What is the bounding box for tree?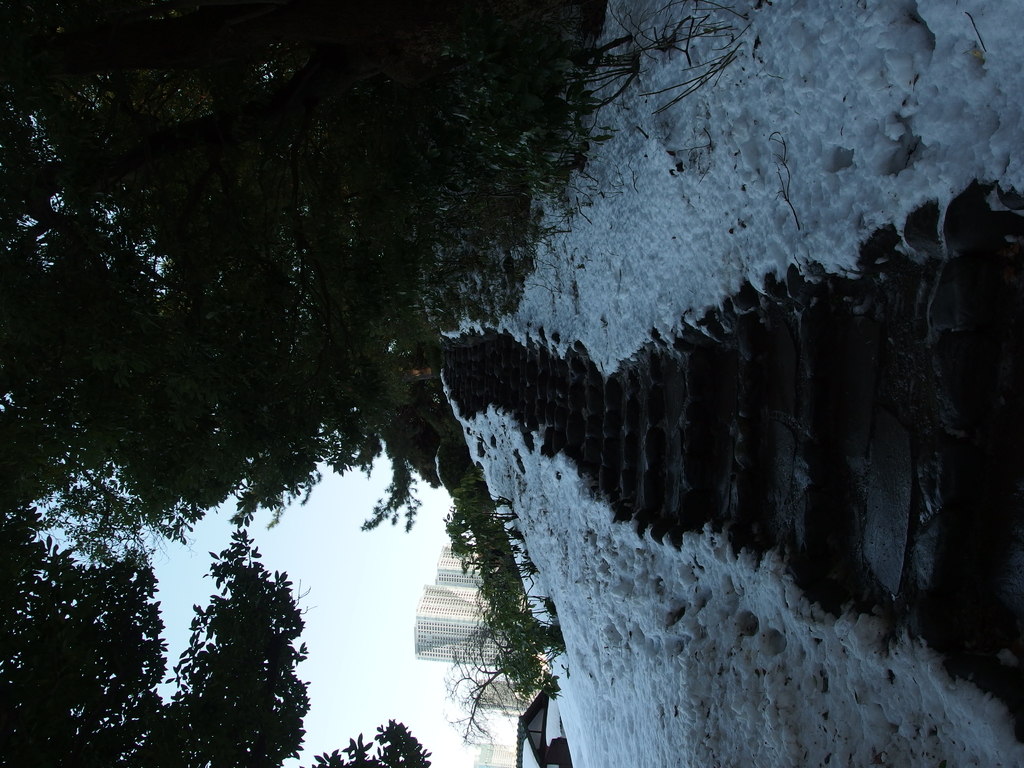
443/611/566/748.
